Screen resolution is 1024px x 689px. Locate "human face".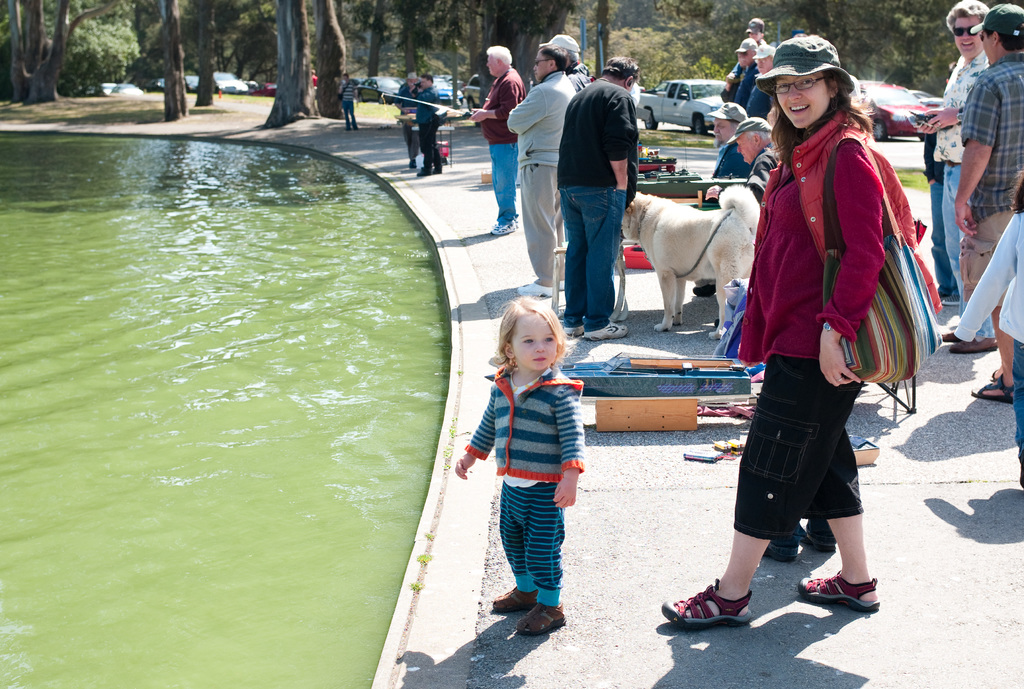
bbox=(754, 54, 772, 72).
